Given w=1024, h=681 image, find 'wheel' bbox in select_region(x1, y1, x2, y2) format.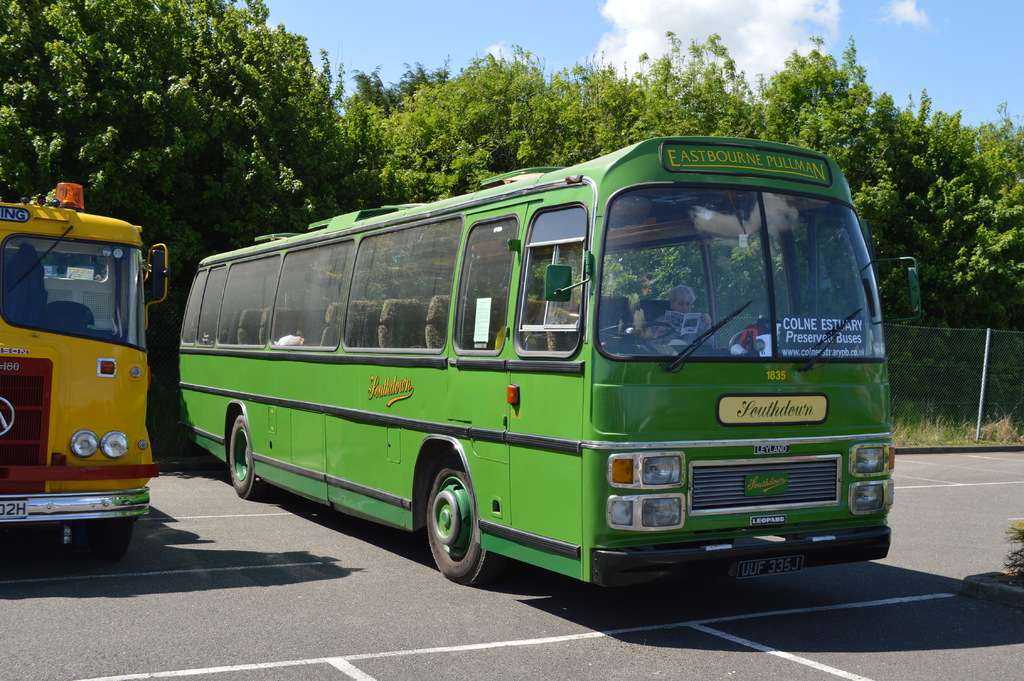
select_region(59, 512, 135, 575).
